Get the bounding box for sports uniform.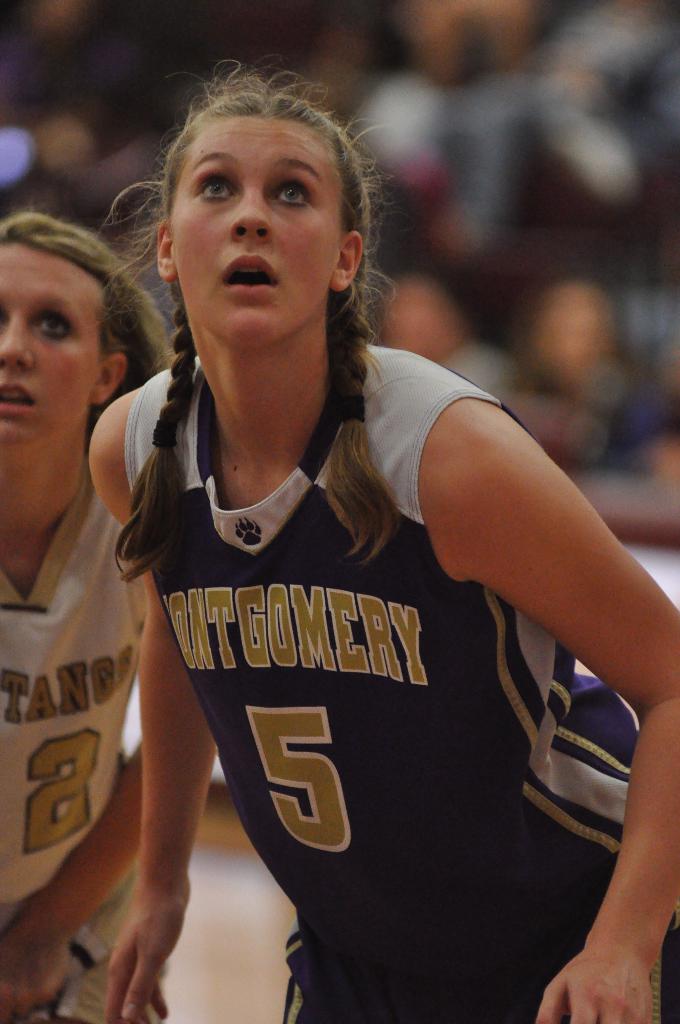
left=6, top=461, right=172, bottom=1023.
